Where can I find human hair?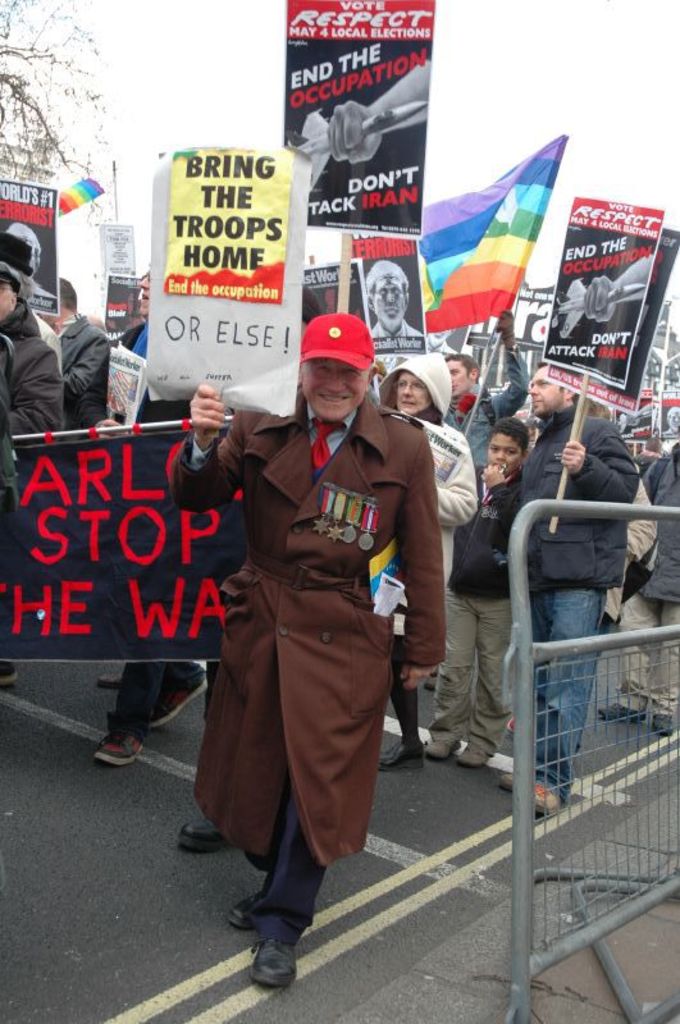
You can find it at (60,274,78,314).
